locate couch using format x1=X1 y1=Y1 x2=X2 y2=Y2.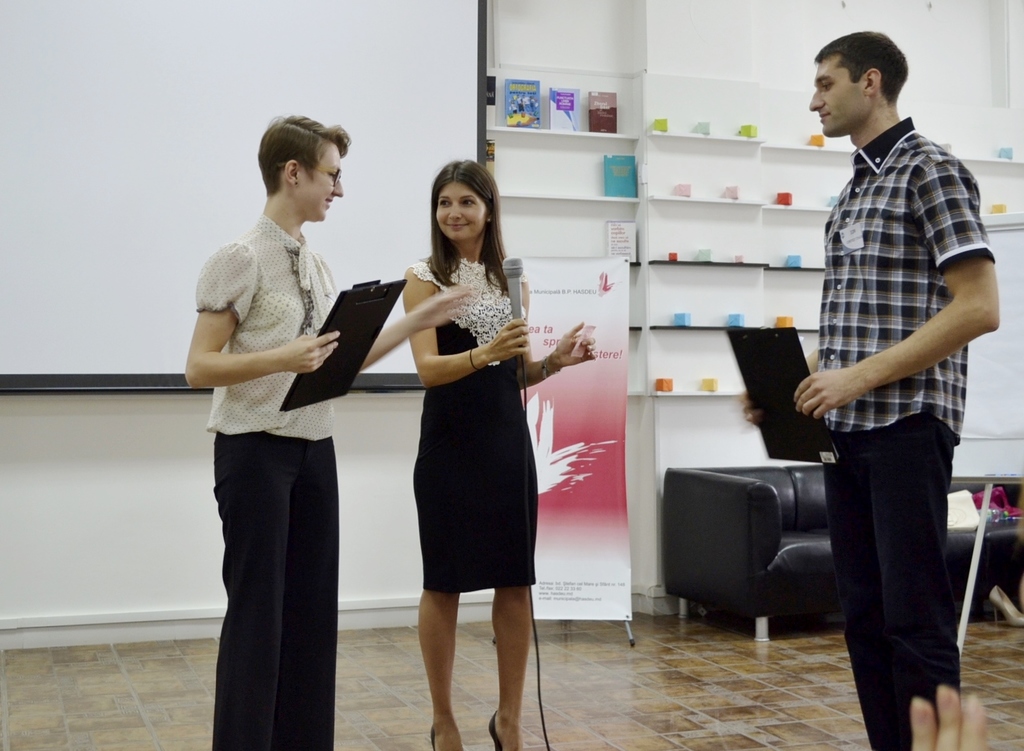
x1=662 y1=467 x2=1023 y2=643.
